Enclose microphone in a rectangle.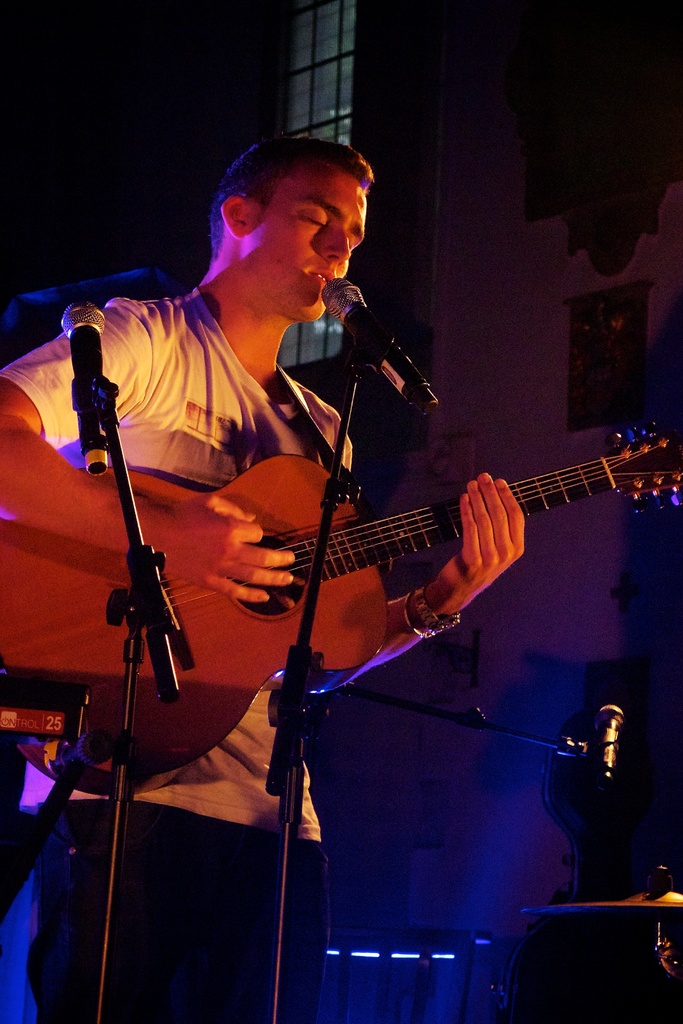
bbox=[320, 280, 439, 417].
